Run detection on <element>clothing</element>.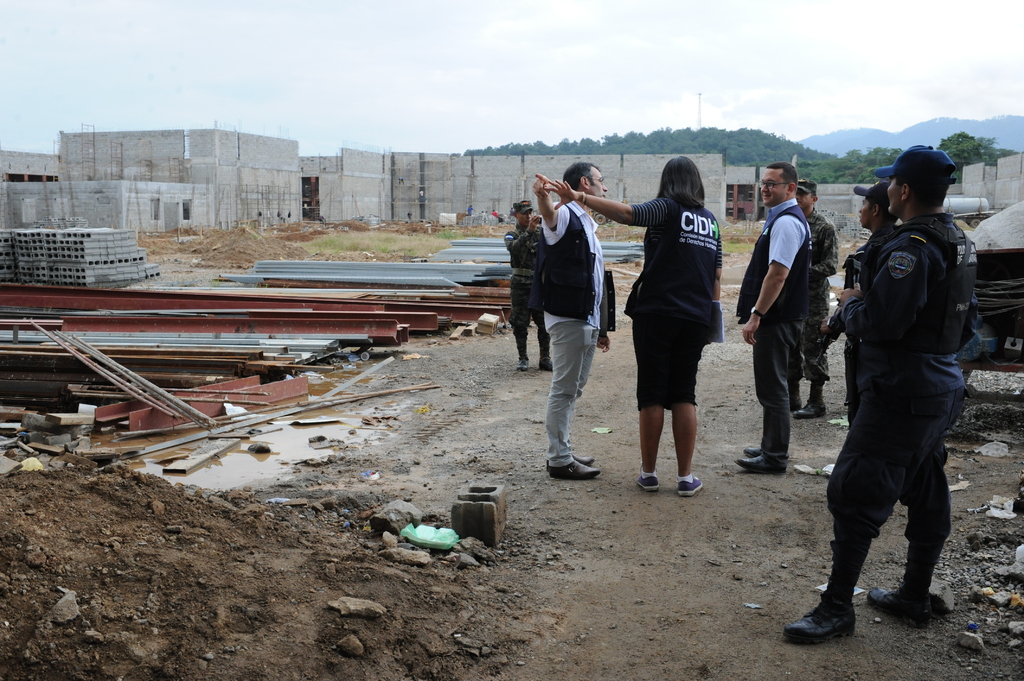
Result: rect(810, 157, 991, 607).
